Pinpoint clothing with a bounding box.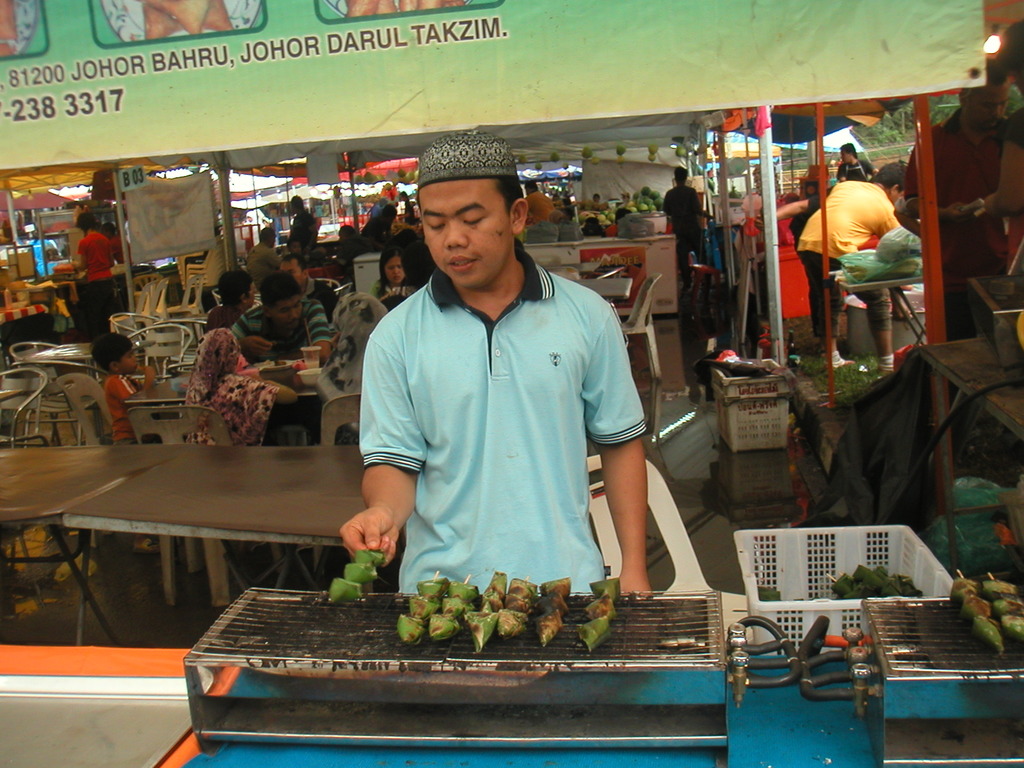
244 237 280 290.
